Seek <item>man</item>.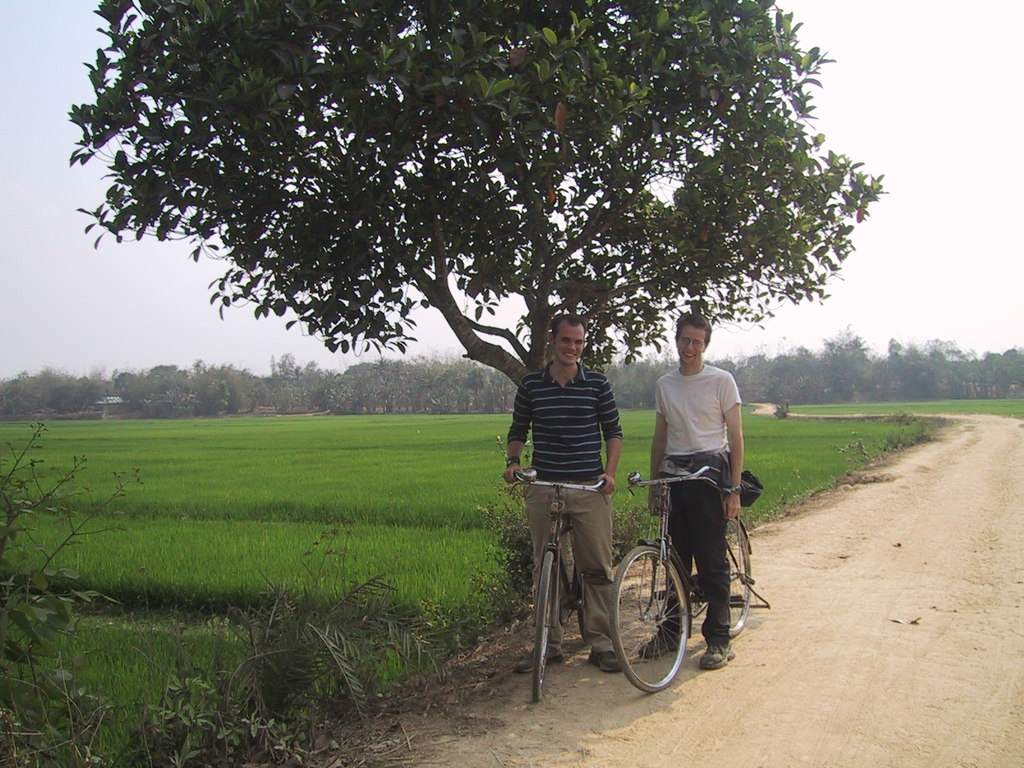
{"x1": 501, "y1": 314, "x2": 625, "y2": 675}.
